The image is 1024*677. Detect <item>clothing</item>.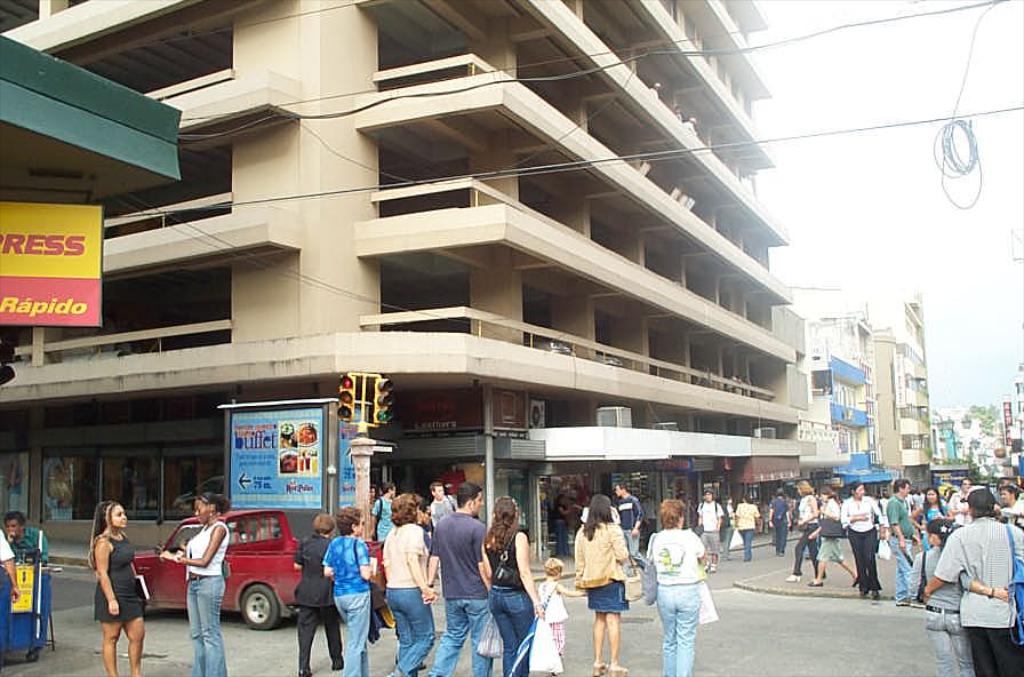
Detection: 933:508:1016:648.
